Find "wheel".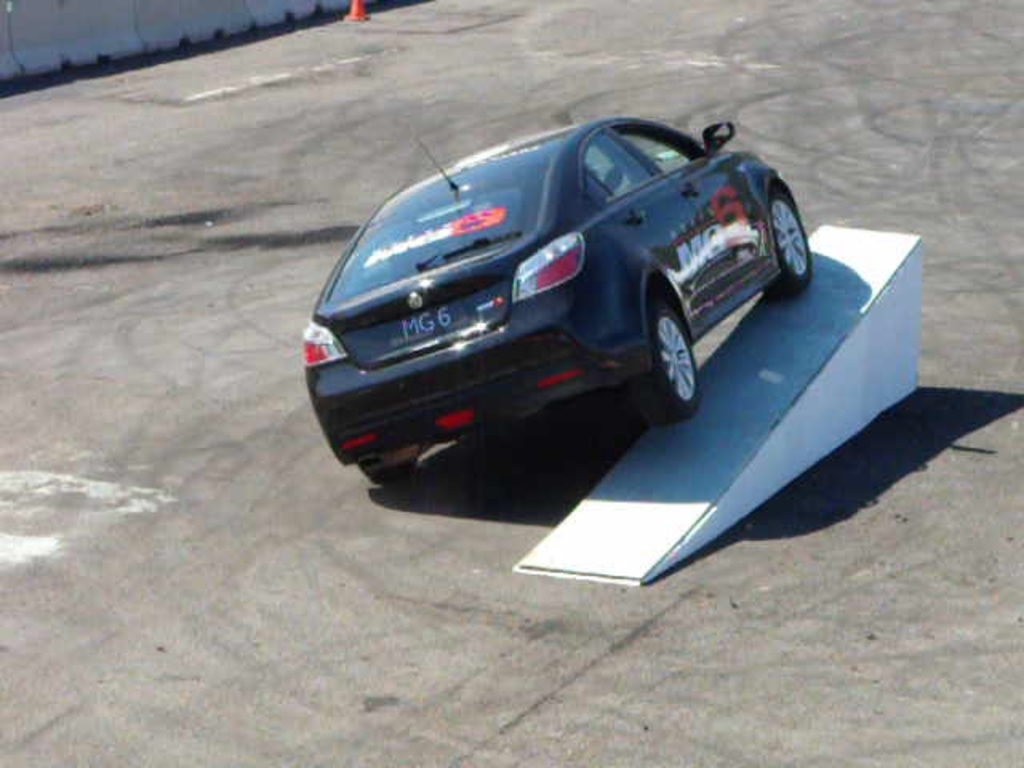
760, 195, 814, 294.
